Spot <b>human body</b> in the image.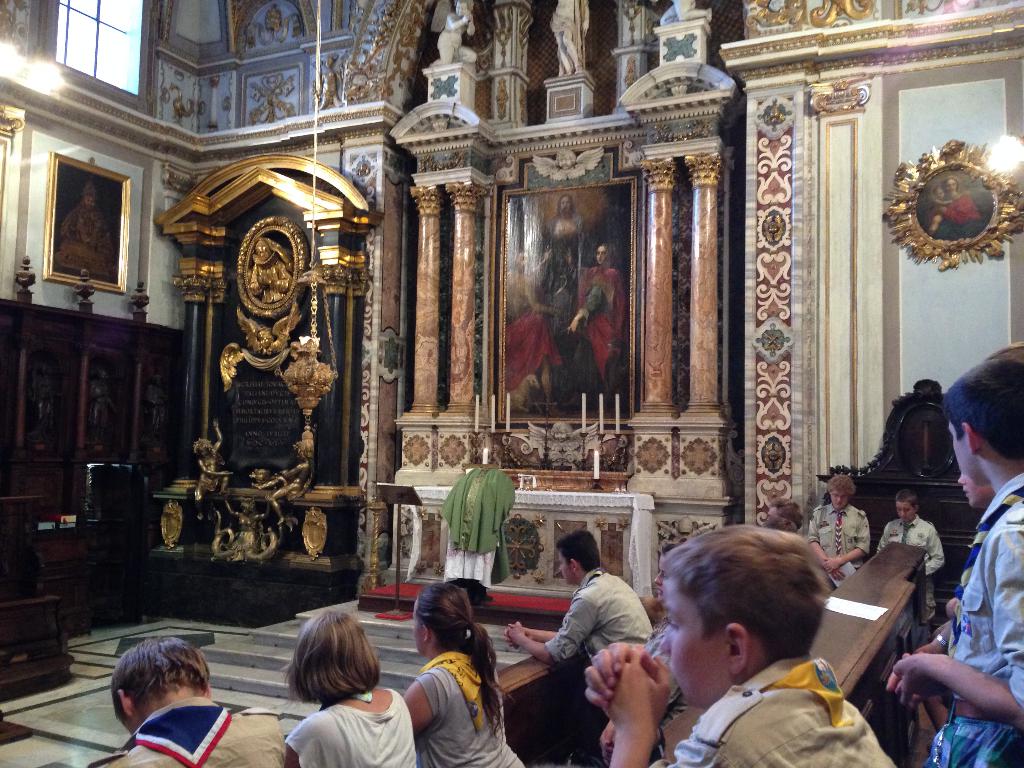
<b>human body</b> found at x1=808 y1=503 x2=874 y2=586.
